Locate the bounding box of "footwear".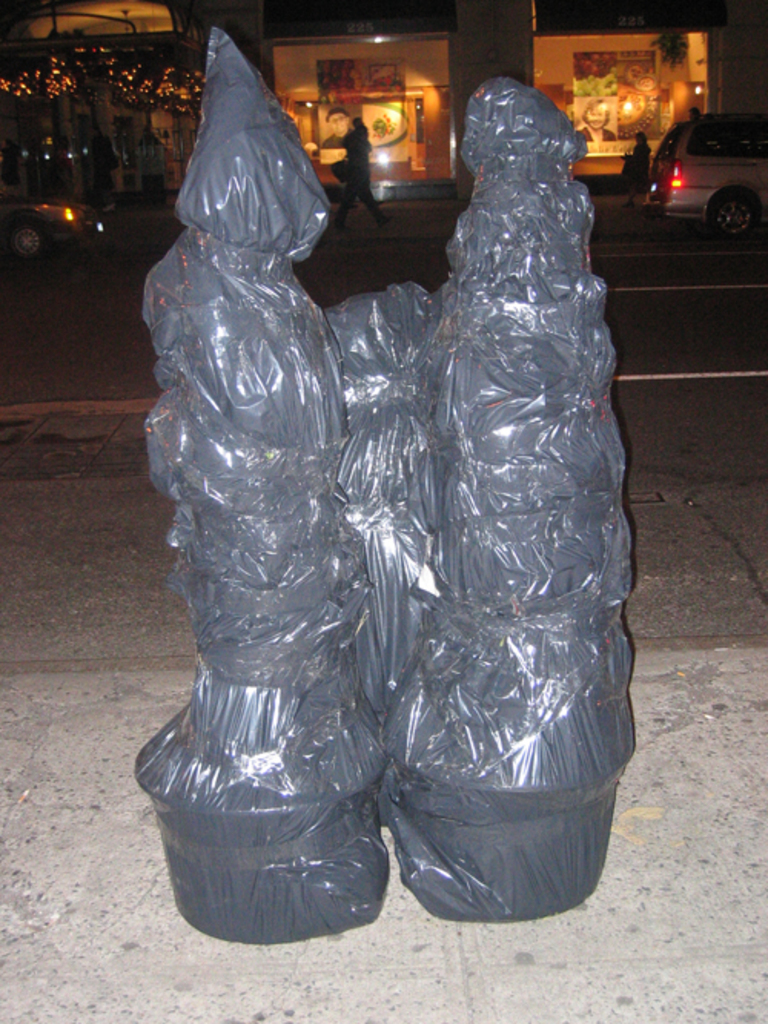
Bounding box: rect(625, 200, 634, 206).
